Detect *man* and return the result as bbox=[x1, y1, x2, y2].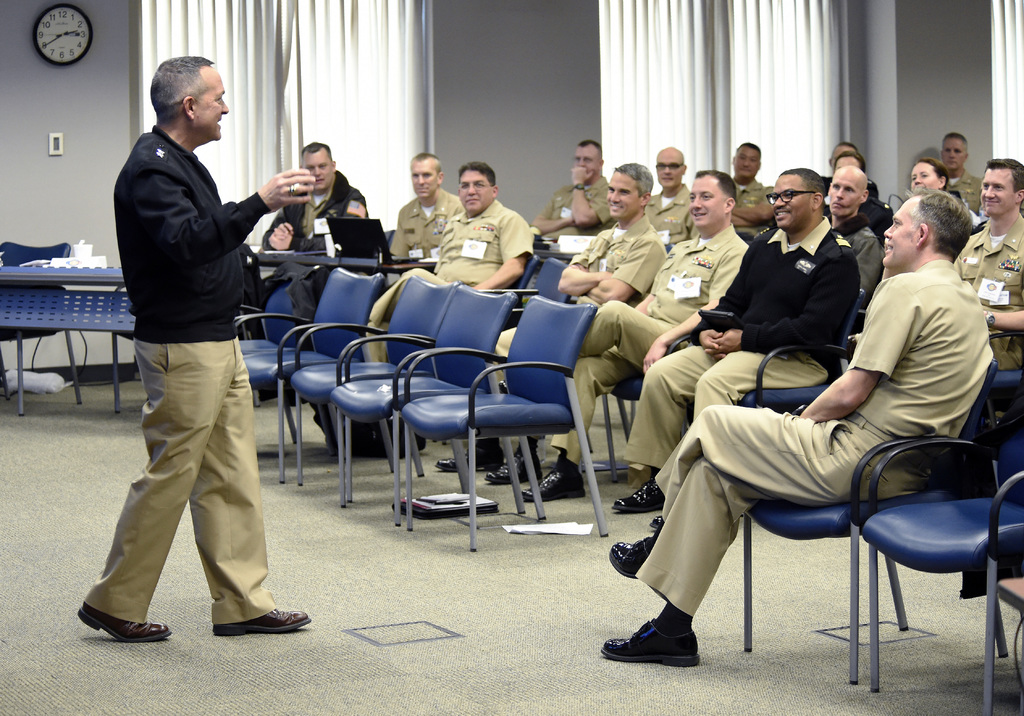
bbox=[609, 165, 862, 521].
